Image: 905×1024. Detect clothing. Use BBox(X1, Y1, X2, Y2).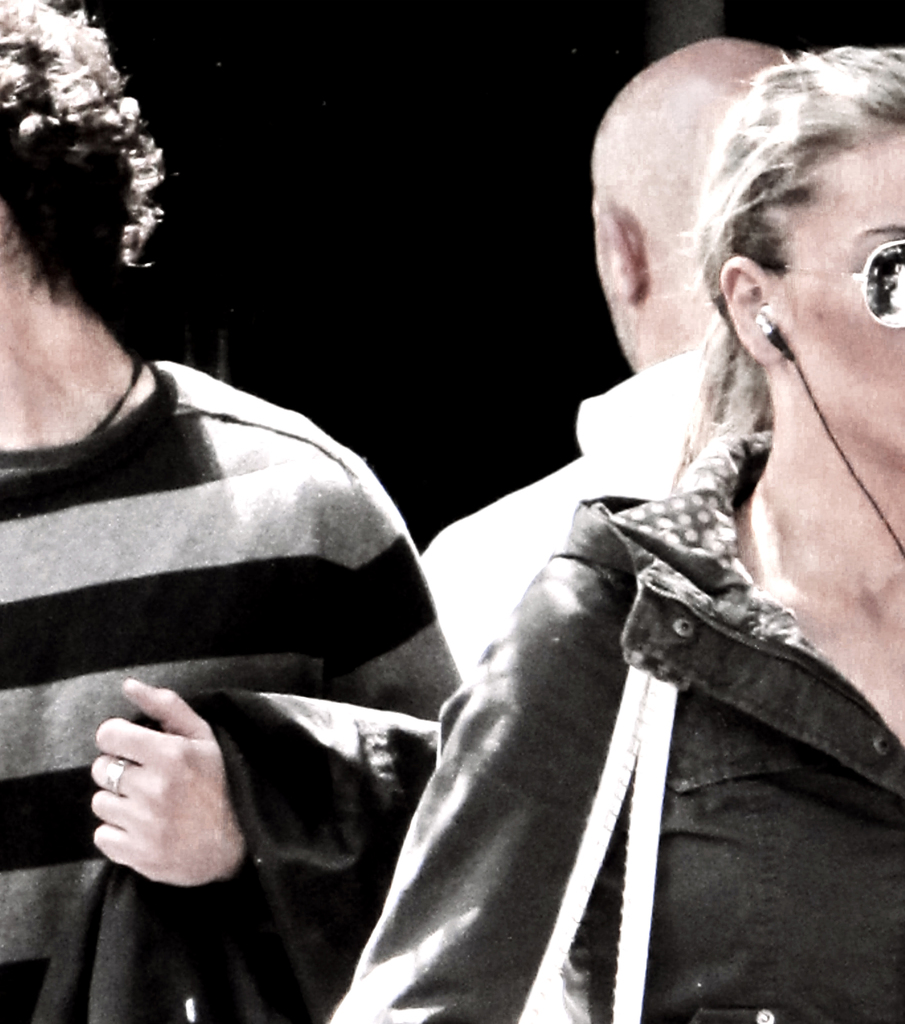
BBox(409, 342, 714, 680).
